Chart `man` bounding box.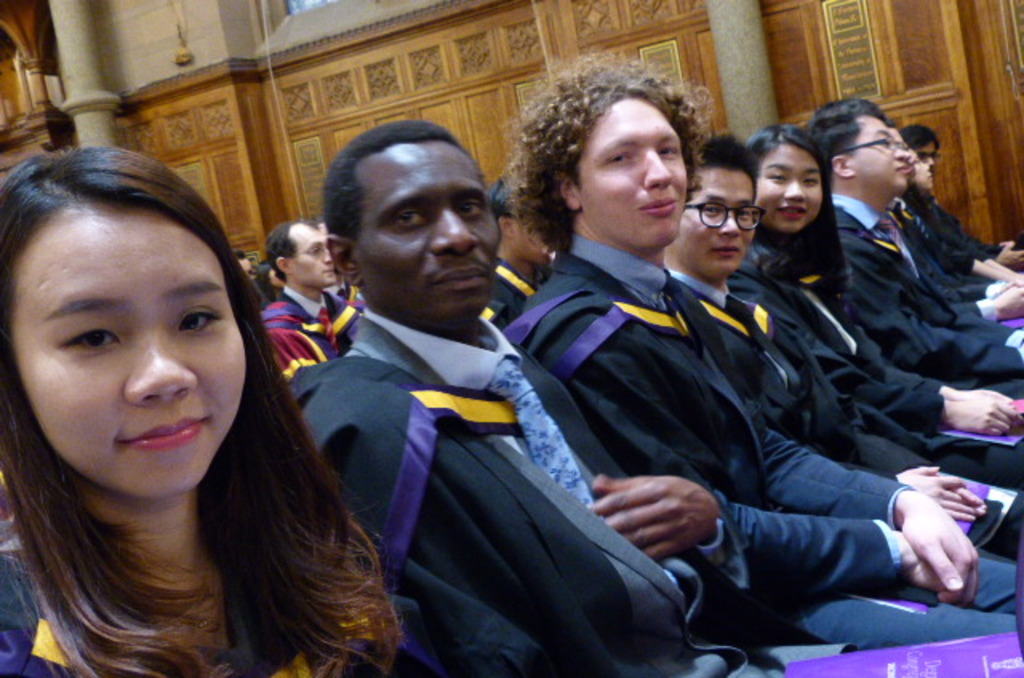
Charted: [294, 120, 867, 676].
